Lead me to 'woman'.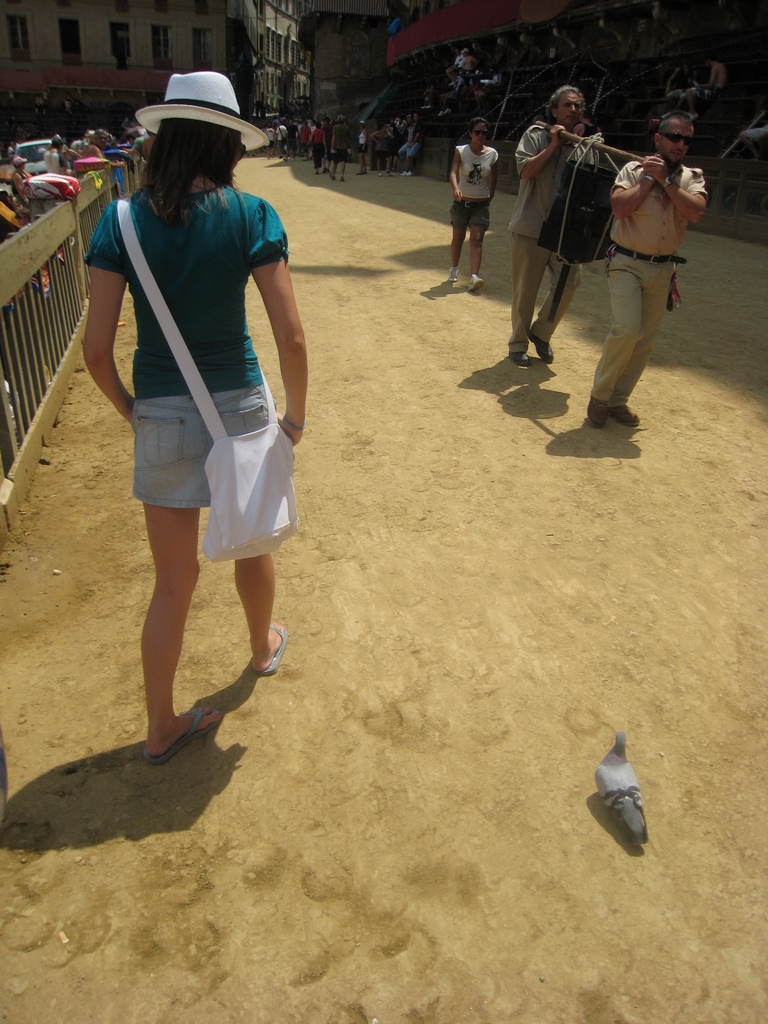
Lead to 74 93 308 699.
